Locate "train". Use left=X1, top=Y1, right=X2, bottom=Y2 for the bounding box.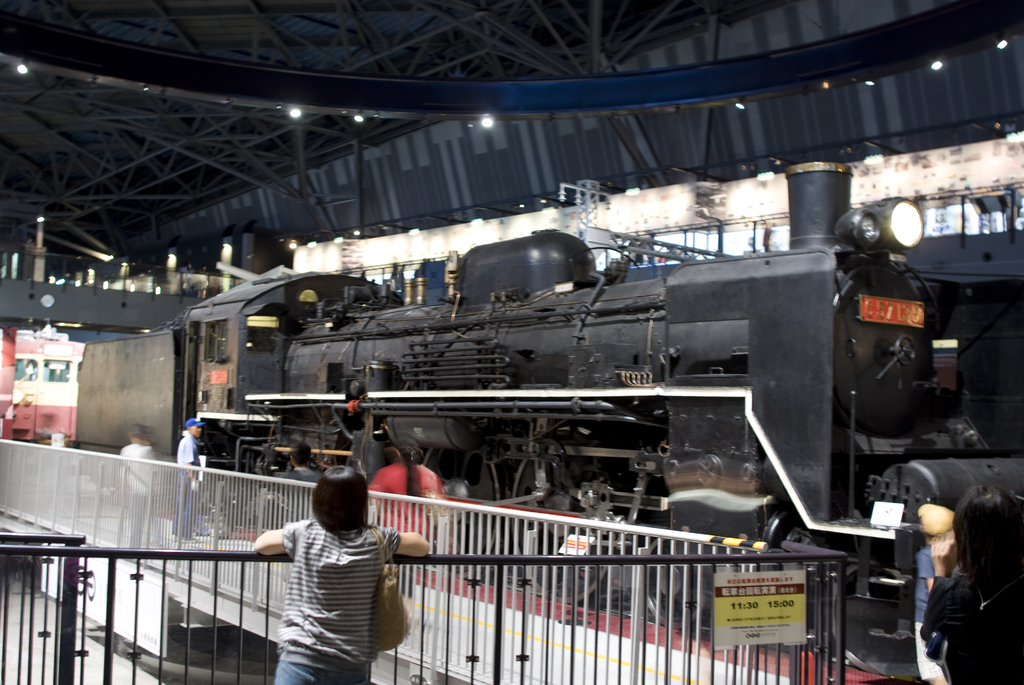
left=81, top=156, right=1023, bottom=677.
